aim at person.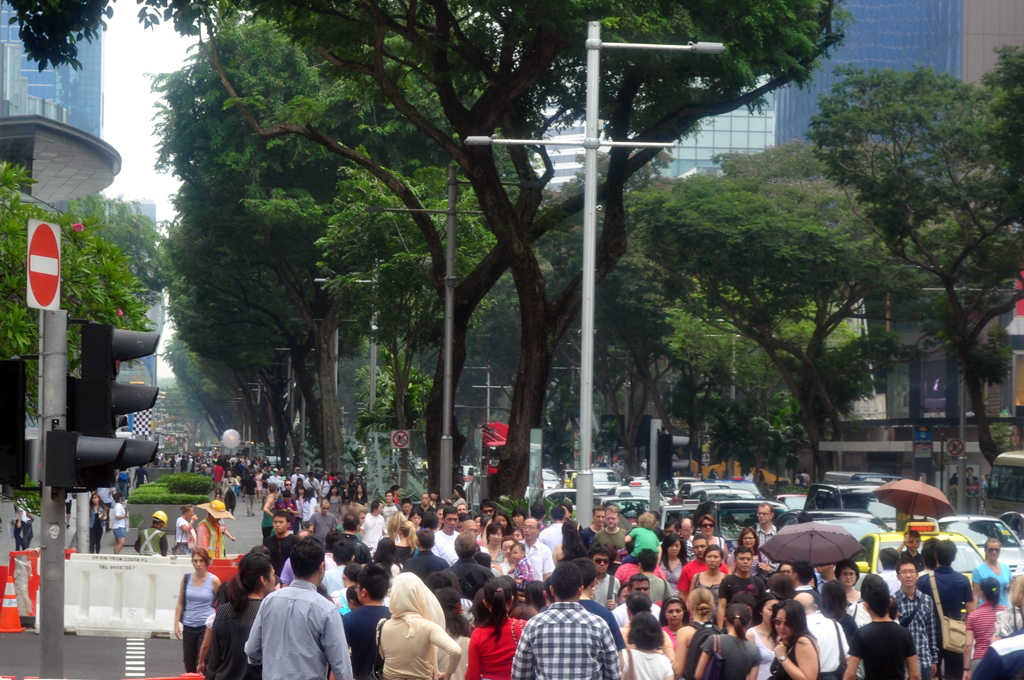
Aimed at (661,602,693,677).
